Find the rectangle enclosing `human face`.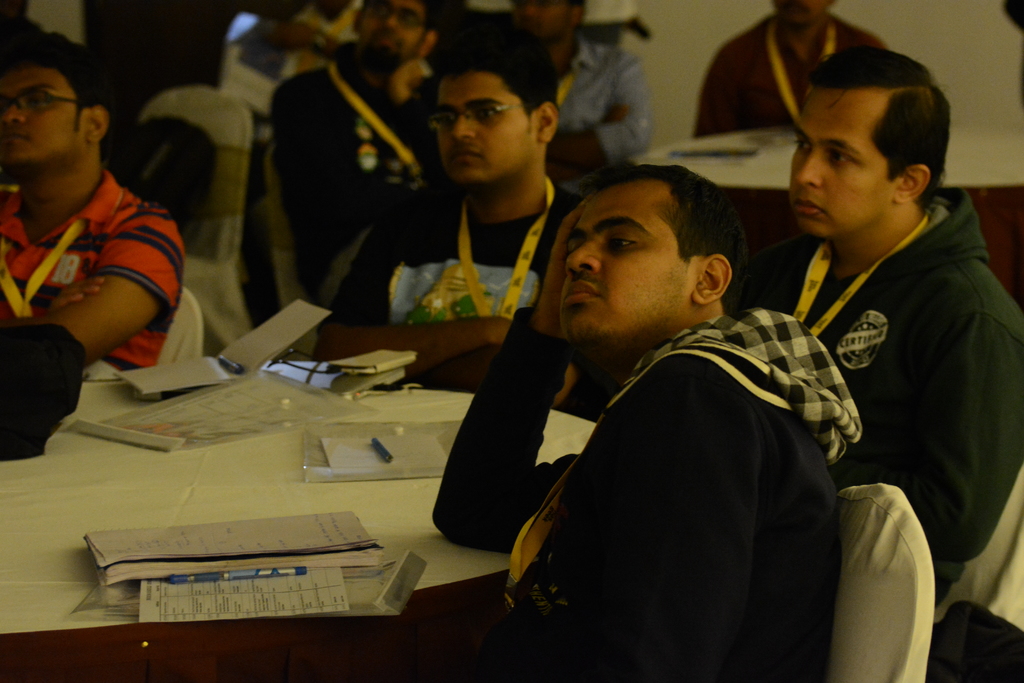
790 81 905 240.
